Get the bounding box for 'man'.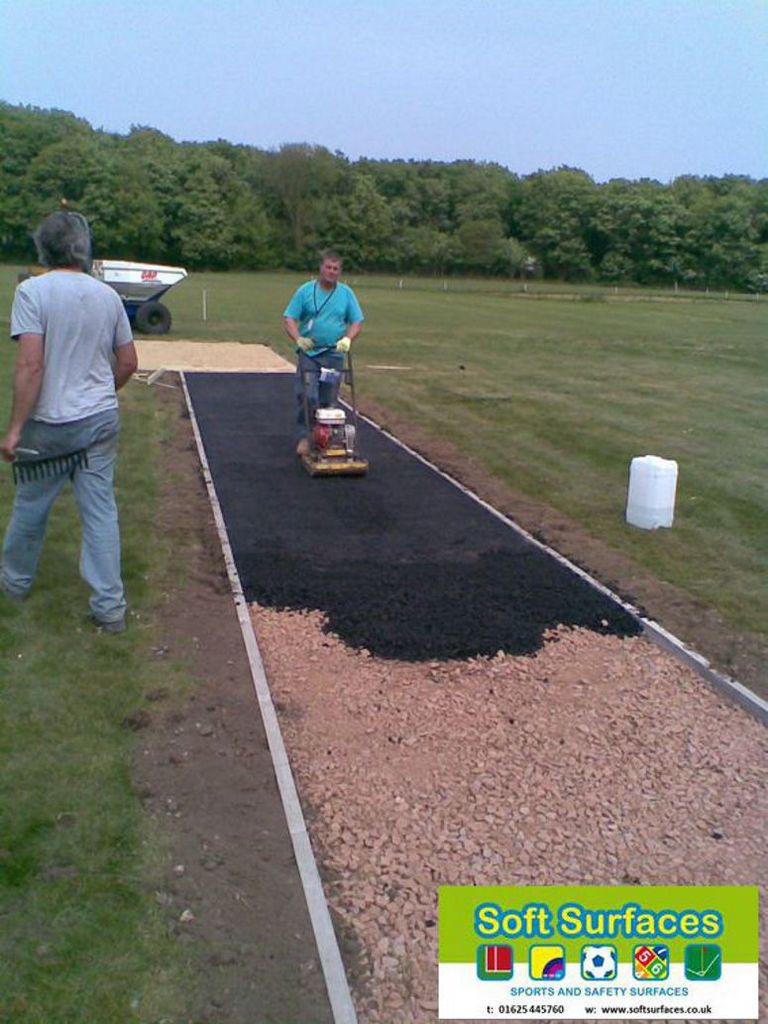
crop(0, 211, 120, 640).
